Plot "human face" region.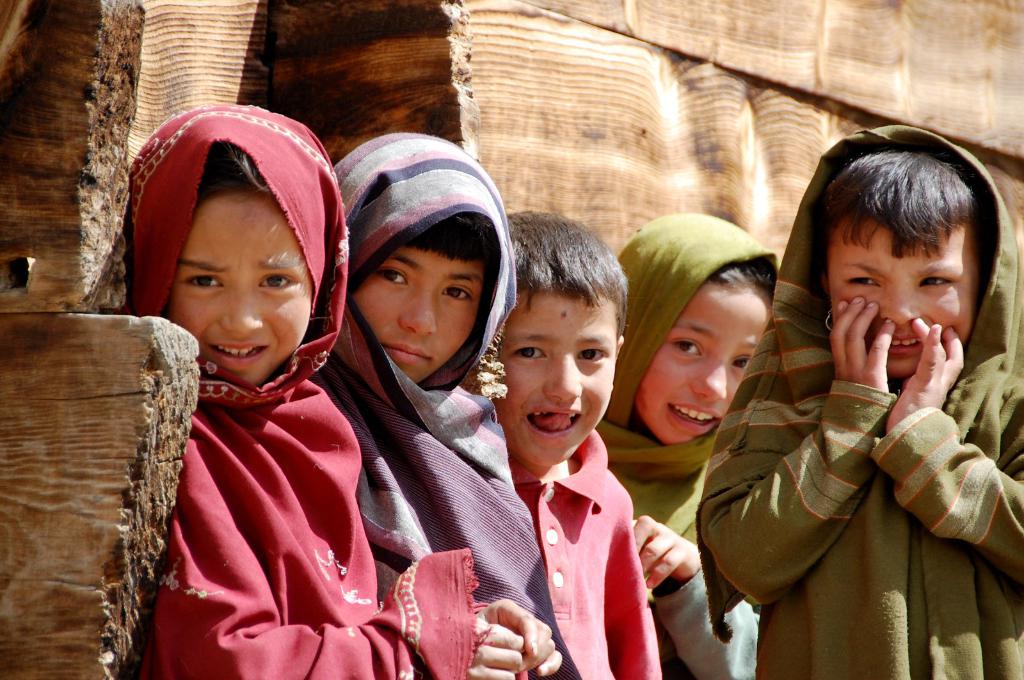
Plotted at 495,294,614,463.
